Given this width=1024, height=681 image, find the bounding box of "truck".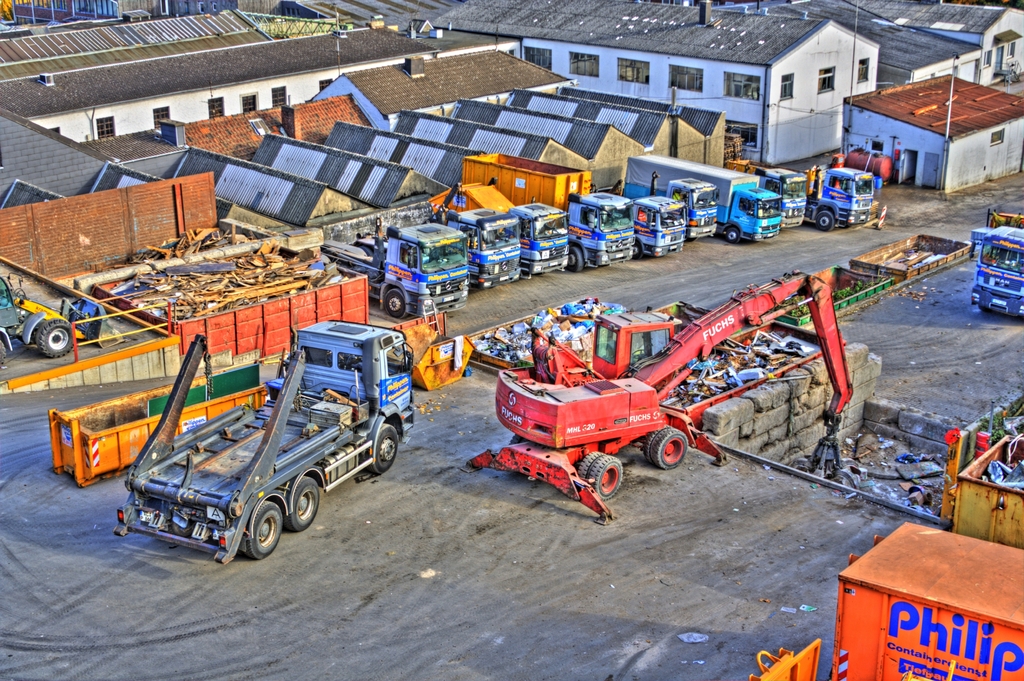
{"x1": 309, "y1": 221, "x2": 467, "y2": 313}.
